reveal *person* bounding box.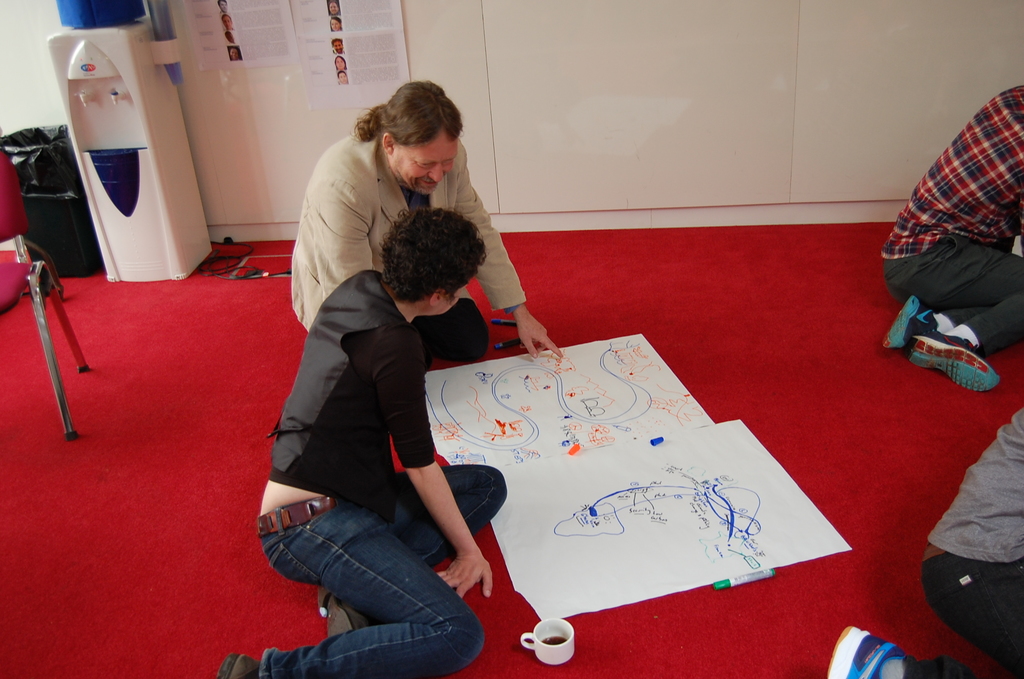
Revealed: 877/84/1023/397.
